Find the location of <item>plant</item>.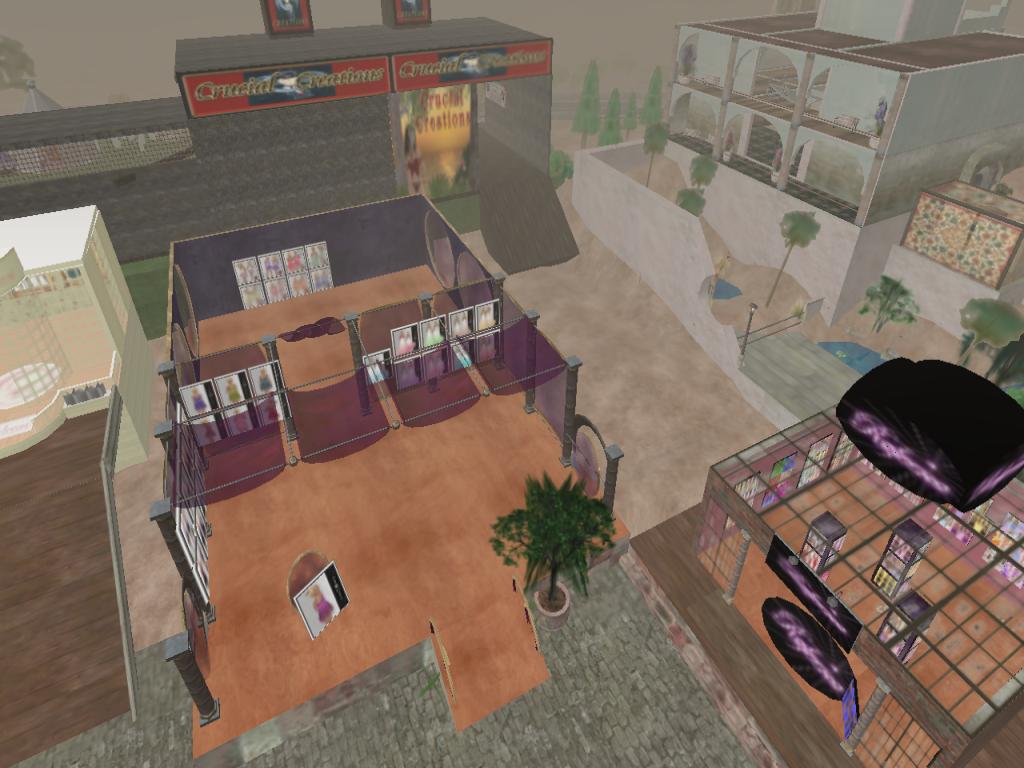
Location: l=546, t=140, r=576, b=190.
